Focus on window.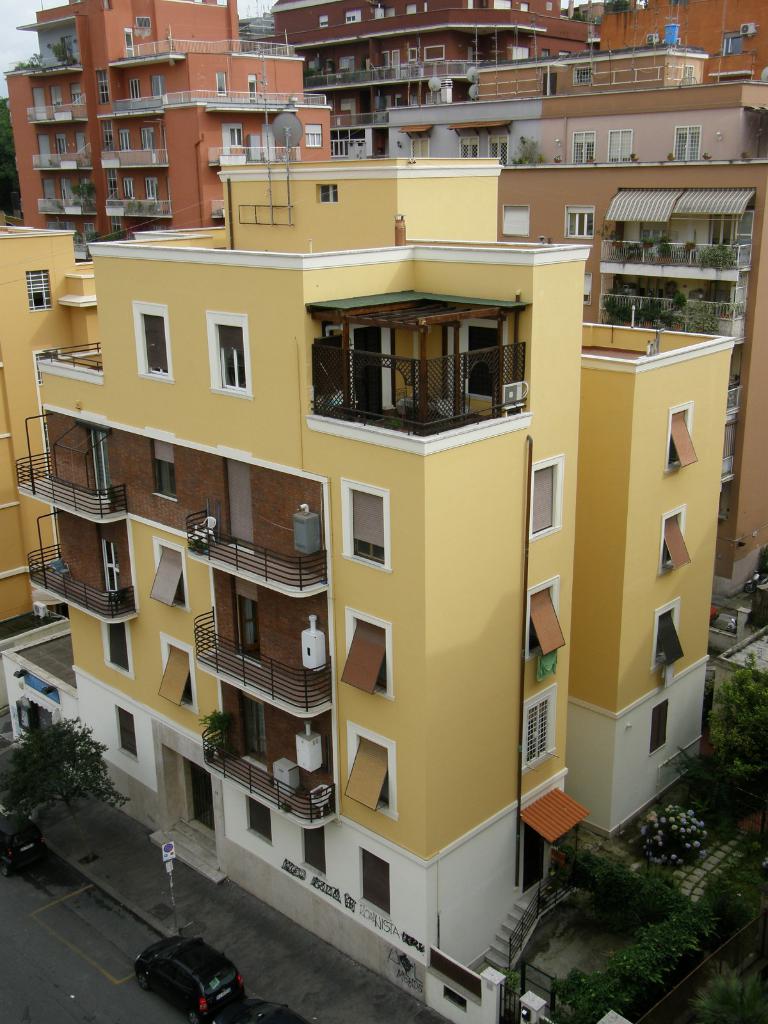
Focused at box=[662, 504, 693, 574].
